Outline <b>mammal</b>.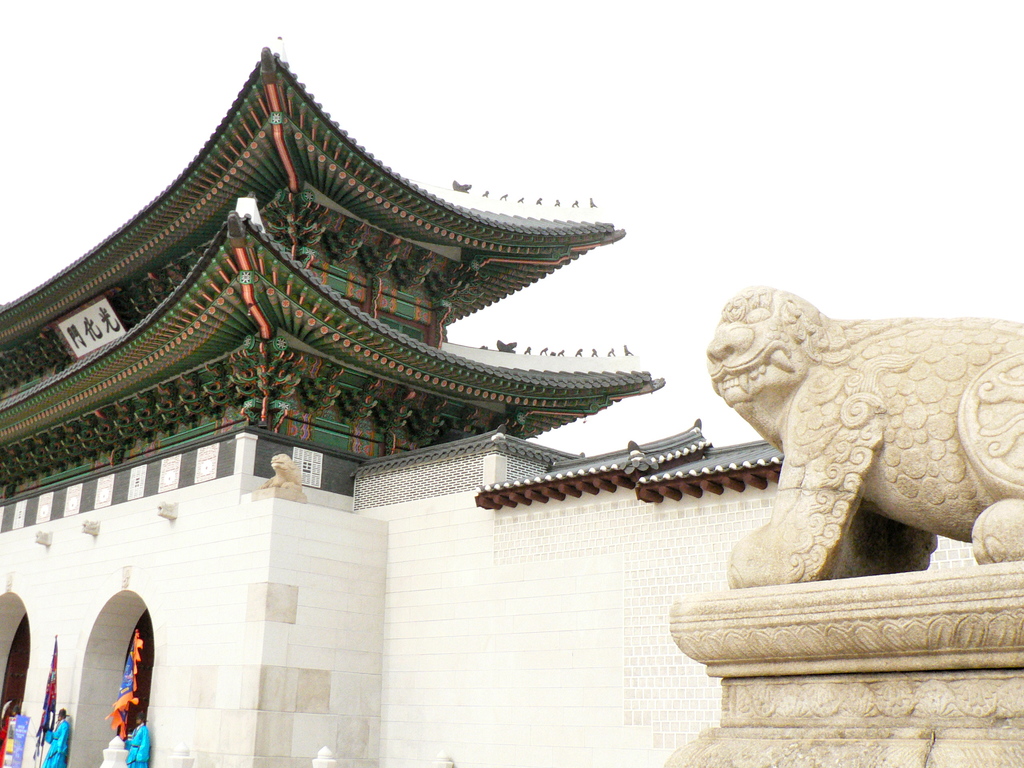
Outline: [x1=674, y1=295, x2=1021, y2=584].
